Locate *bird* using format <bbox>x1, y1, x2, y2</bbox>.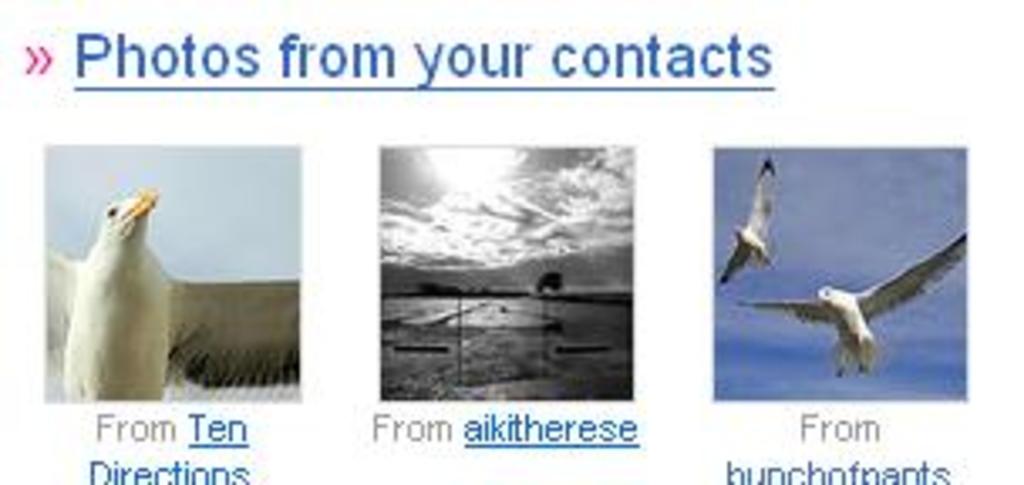
<bbox>724, 148, 781, 283</bbox>.
